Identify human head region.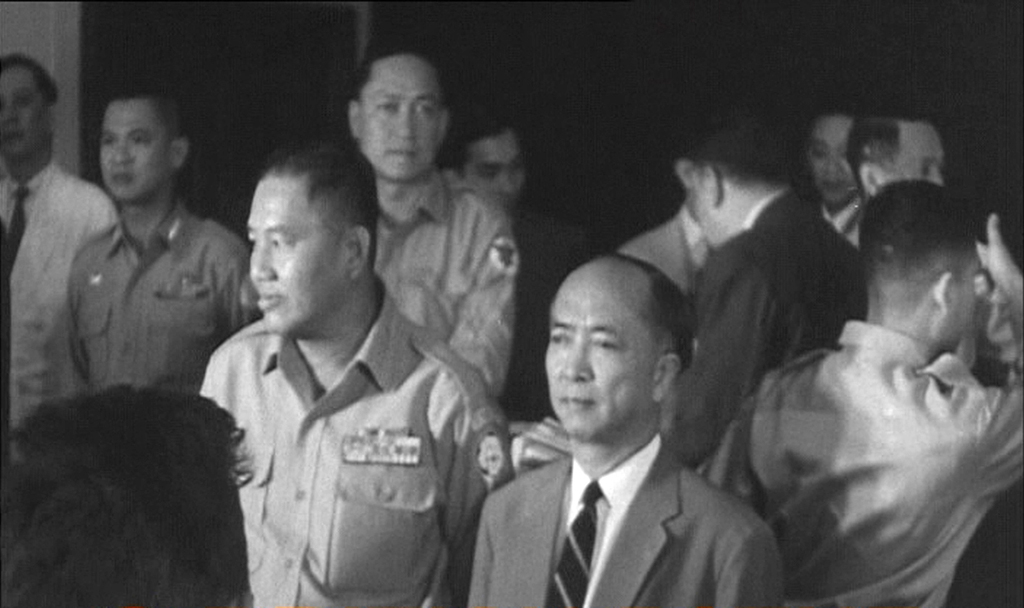
Region: [left=688, top=113, right=789, bottom=246].
